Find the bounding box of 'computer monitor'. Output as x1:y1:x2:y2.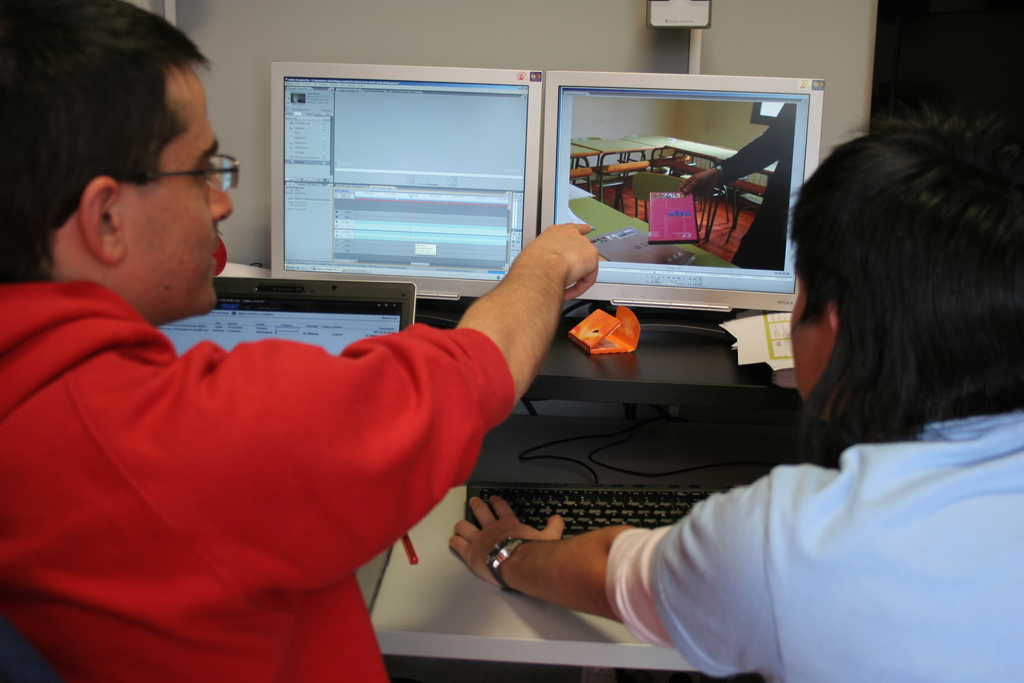
541:65:826:330.
